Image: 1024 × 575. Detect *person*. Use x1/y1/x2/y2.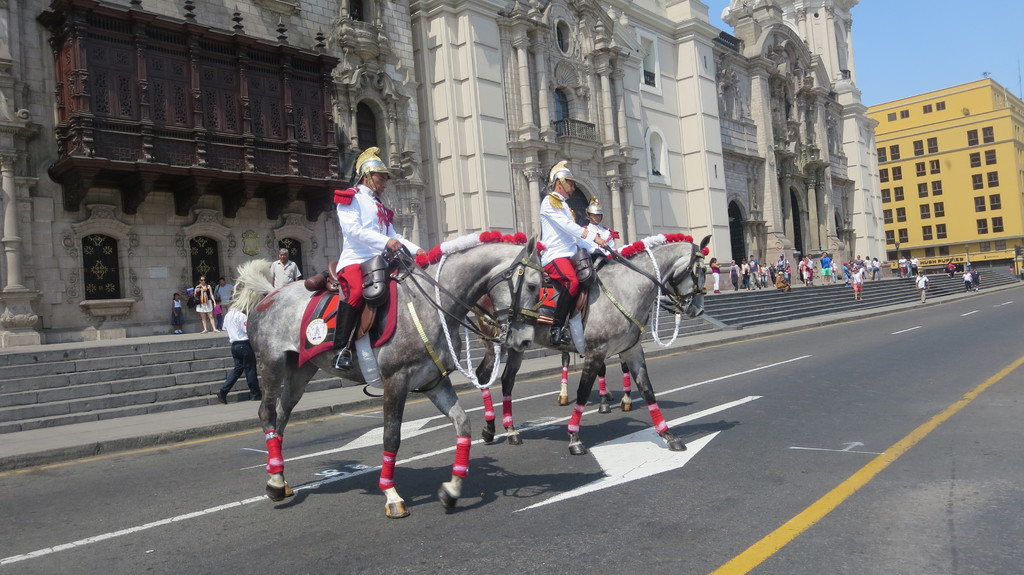
535/159/612/347.
